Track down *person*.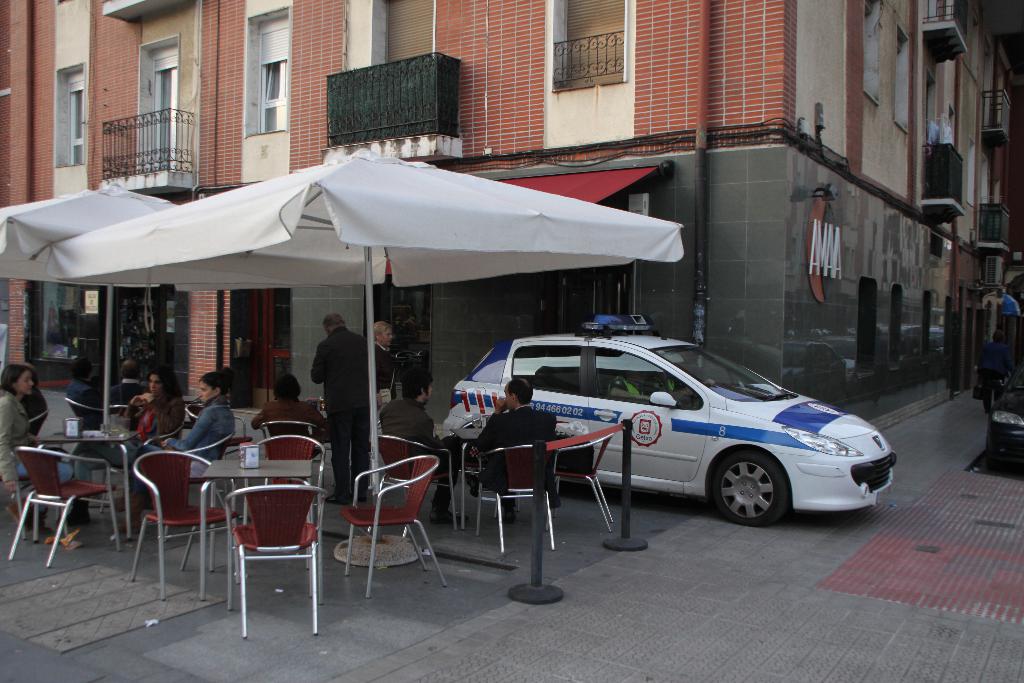
Tracked to region(122, 364, 186, 456).
